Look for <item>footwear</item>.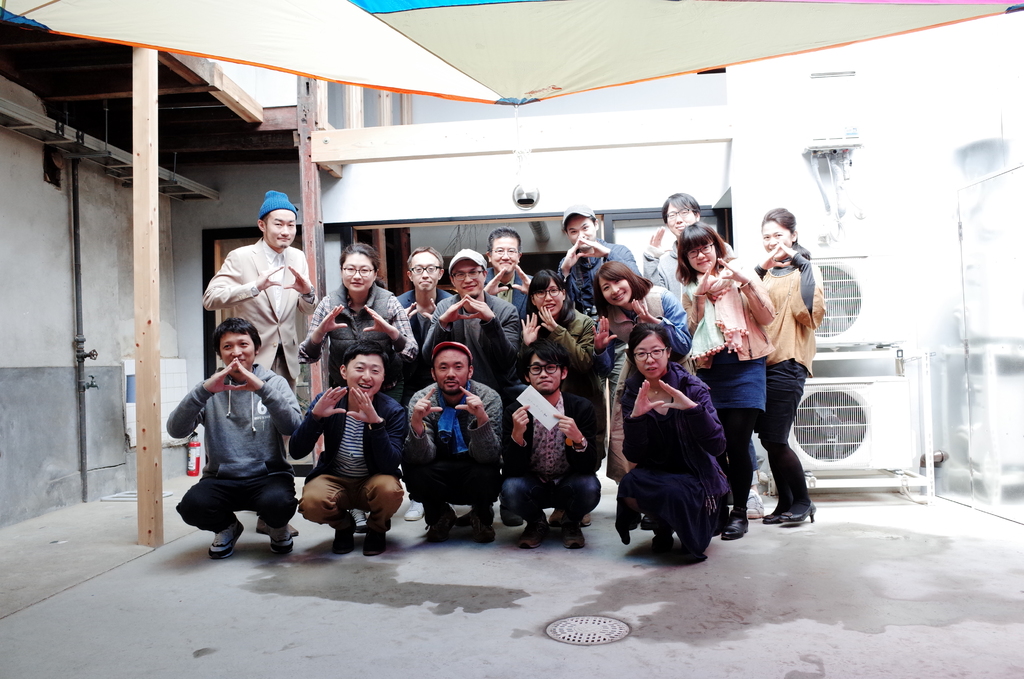
Found: {"left": 470, "top": 514, "right": 499, "bottom": 545}.
